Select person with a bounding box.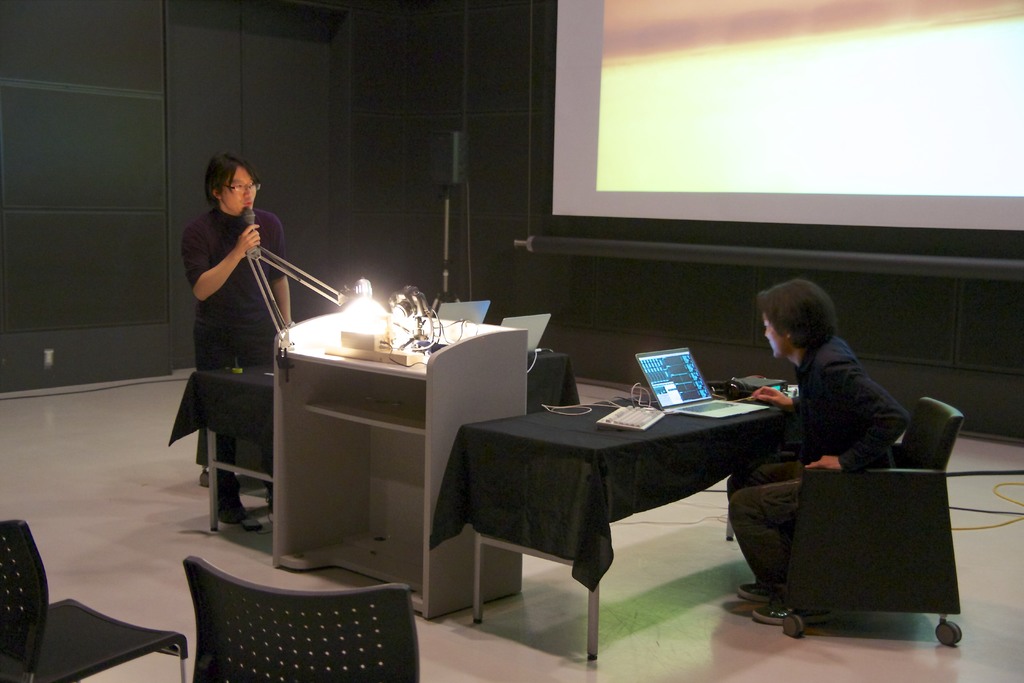
176:118:316:489.
